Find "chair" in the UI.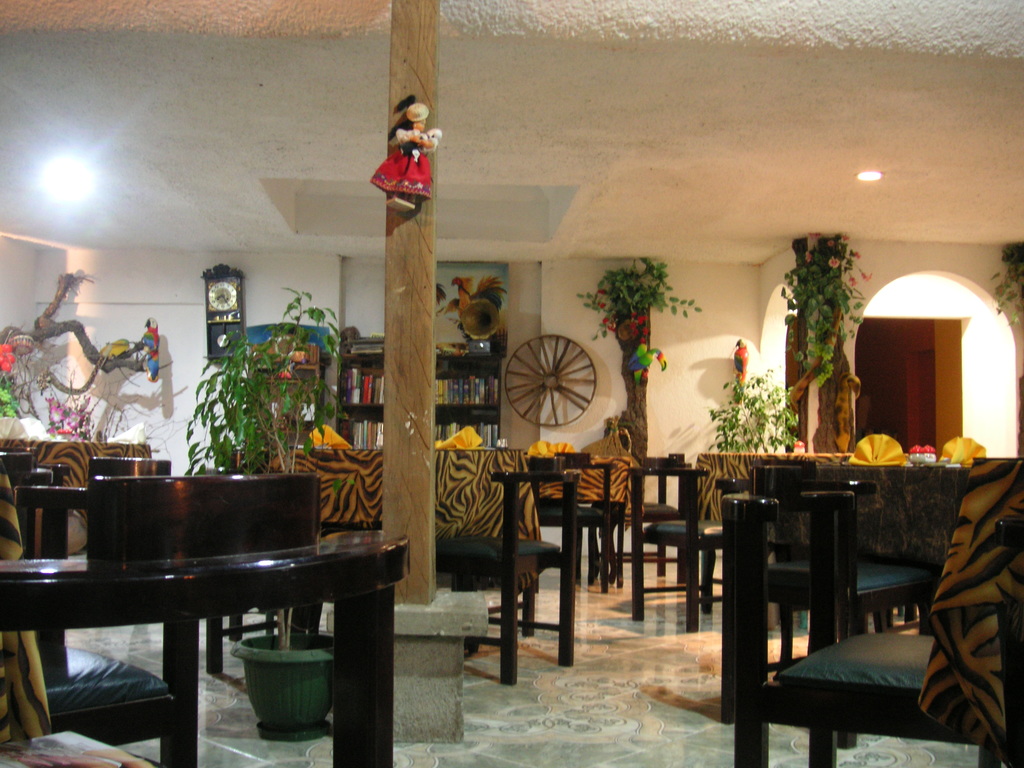
UI element at select_region(98, 474, 316, 671).
